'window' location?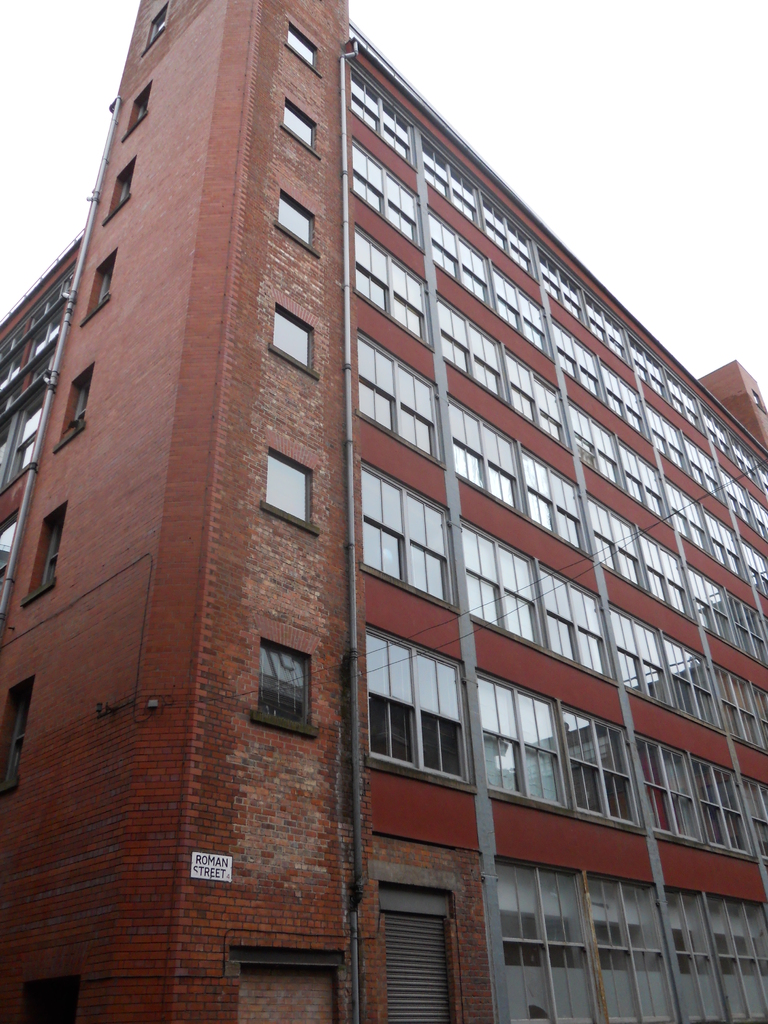
l=0, t=687, r=24, b=797
